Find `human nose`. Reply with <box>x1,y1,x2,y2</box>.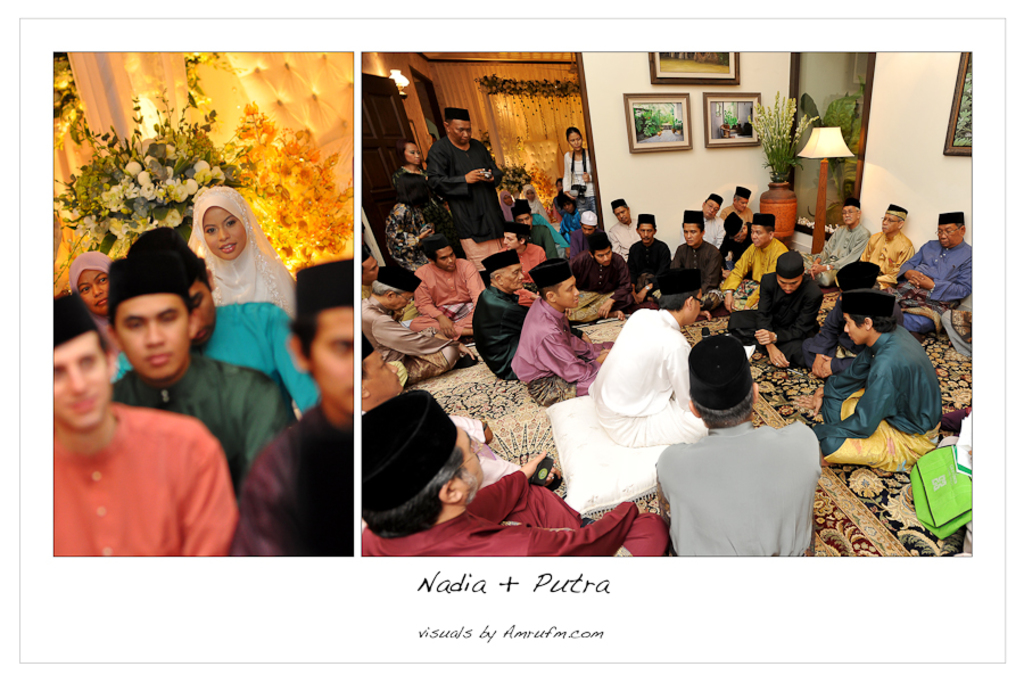
<box>520,271,523,282</box>.
